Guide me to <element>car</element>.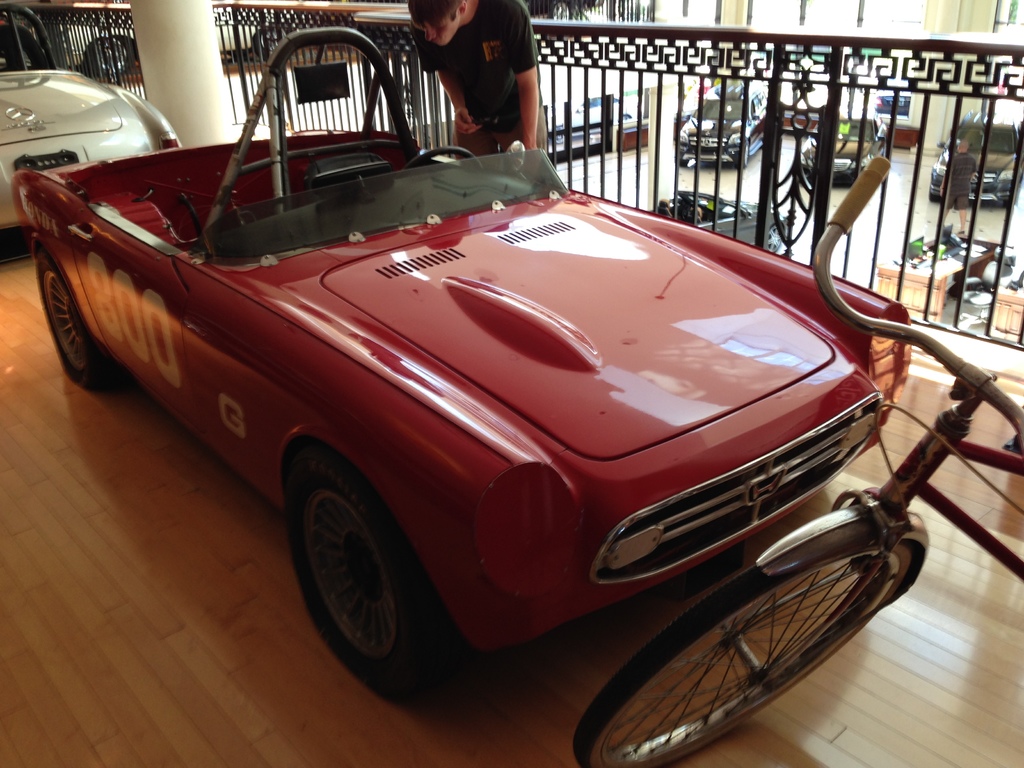
Guidance: [938,125,1020,200].
